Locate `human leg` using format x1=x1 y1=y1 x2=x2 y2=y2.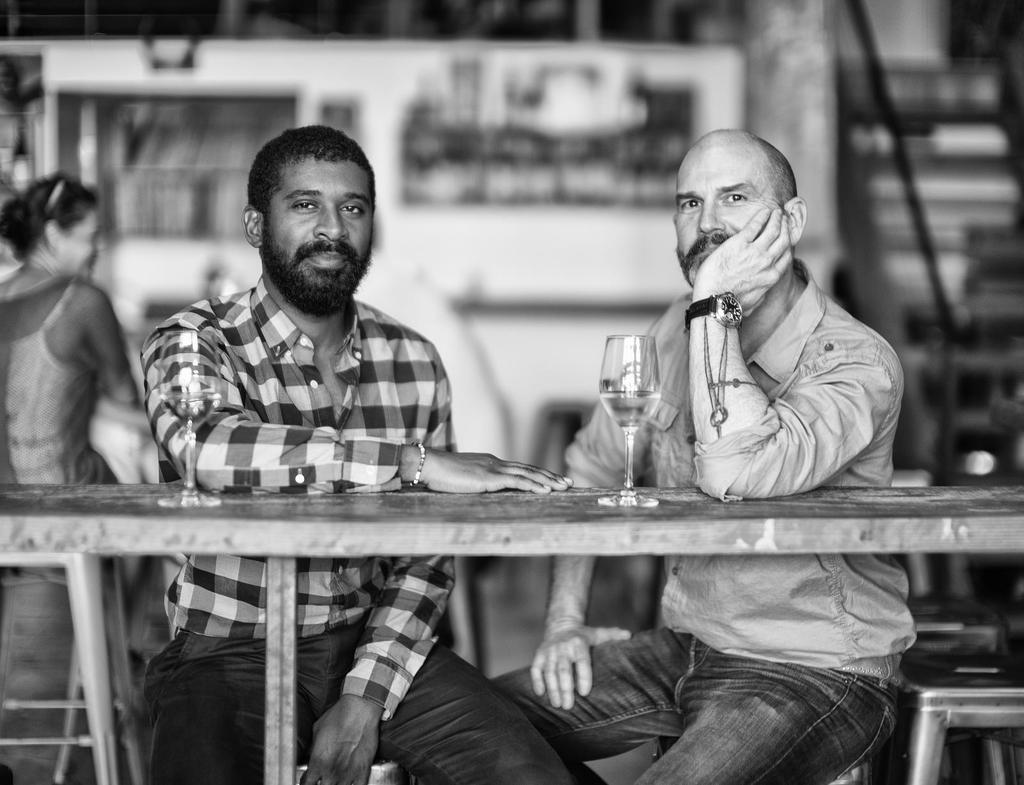
x1=482 y1=626 x2=698 y2=761.
